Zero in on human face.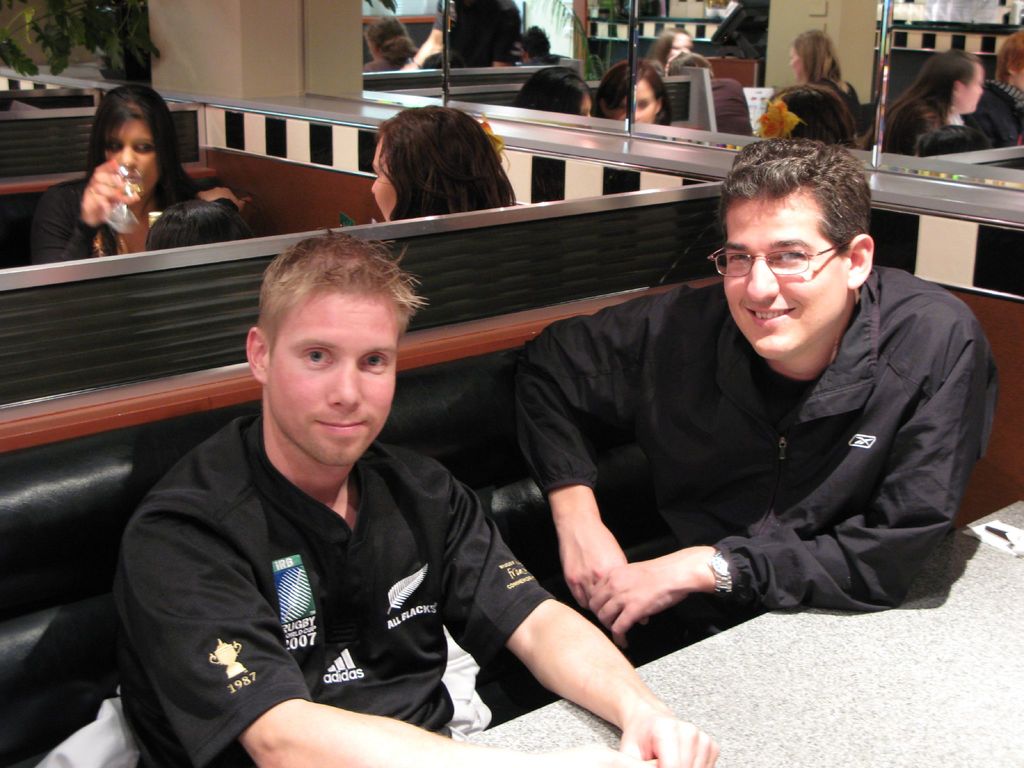
Zeroed in: crop(722, 189, 849, 362).
